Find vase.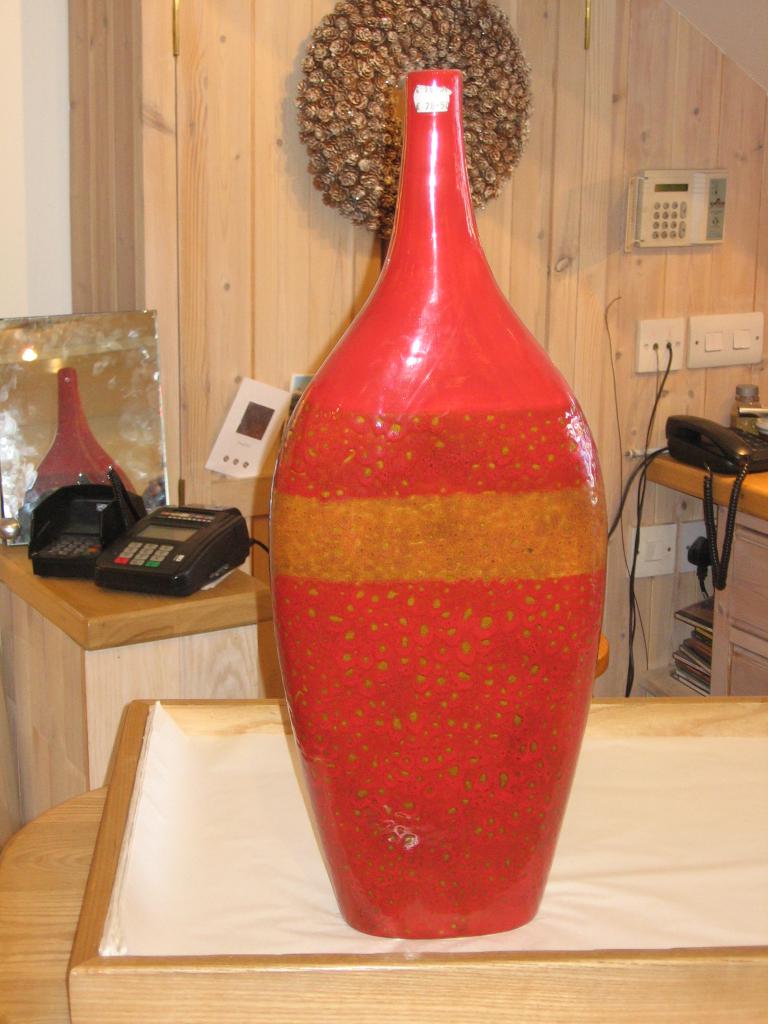
<box>262,72,608,937</box>.
